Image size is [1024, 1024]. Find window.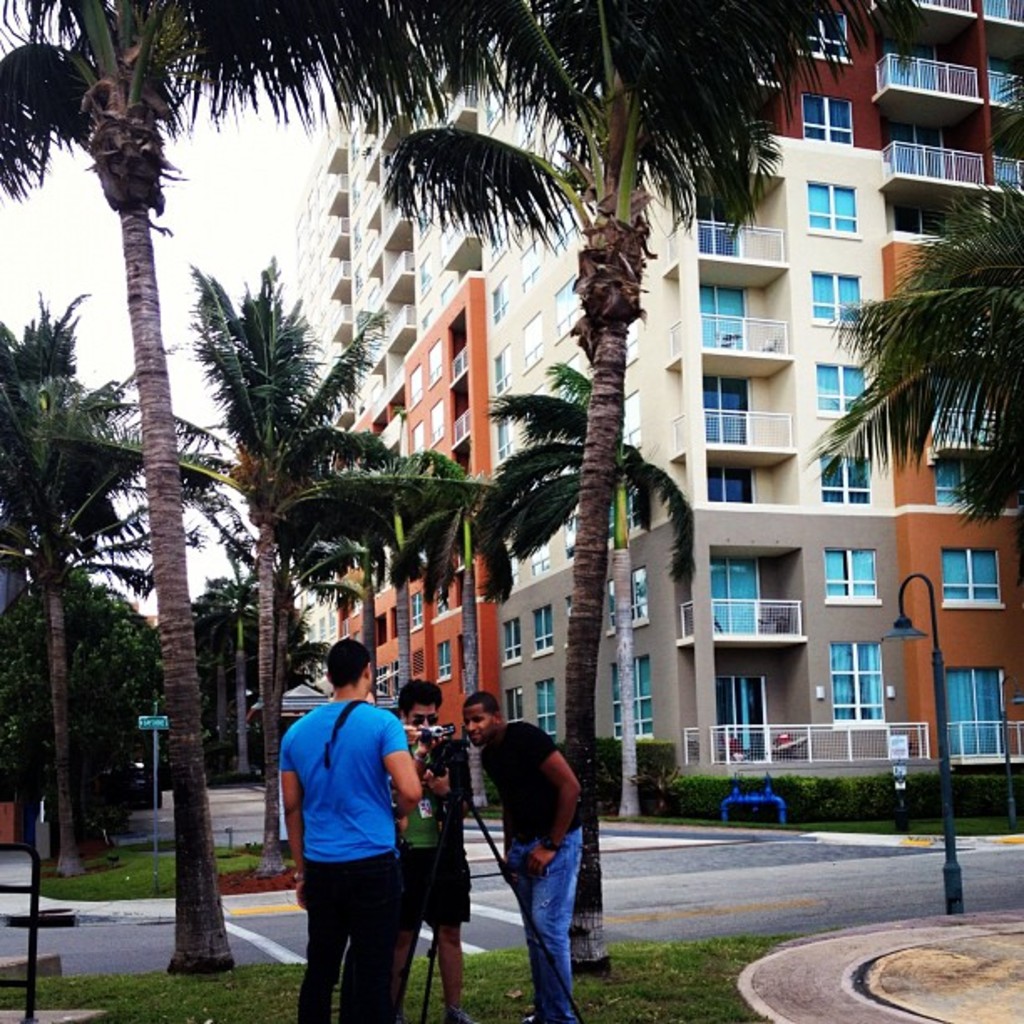
box=[818, 450, 868, 509].
